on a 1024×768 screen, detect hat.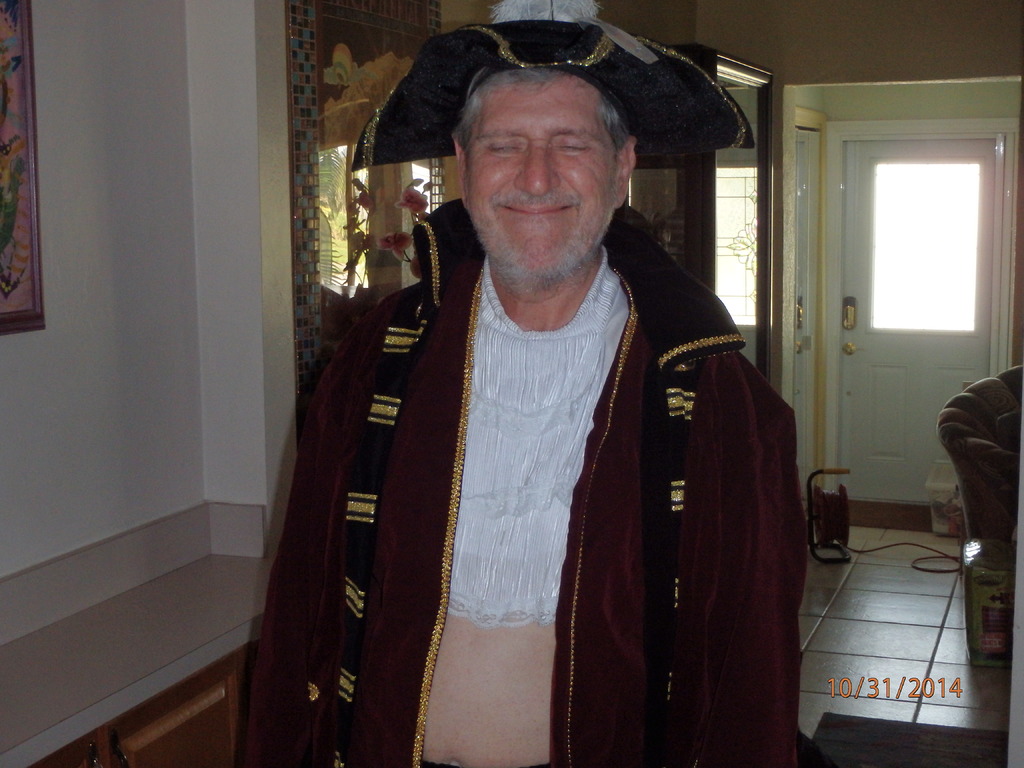
BBox(351, 0, 753, 172).
